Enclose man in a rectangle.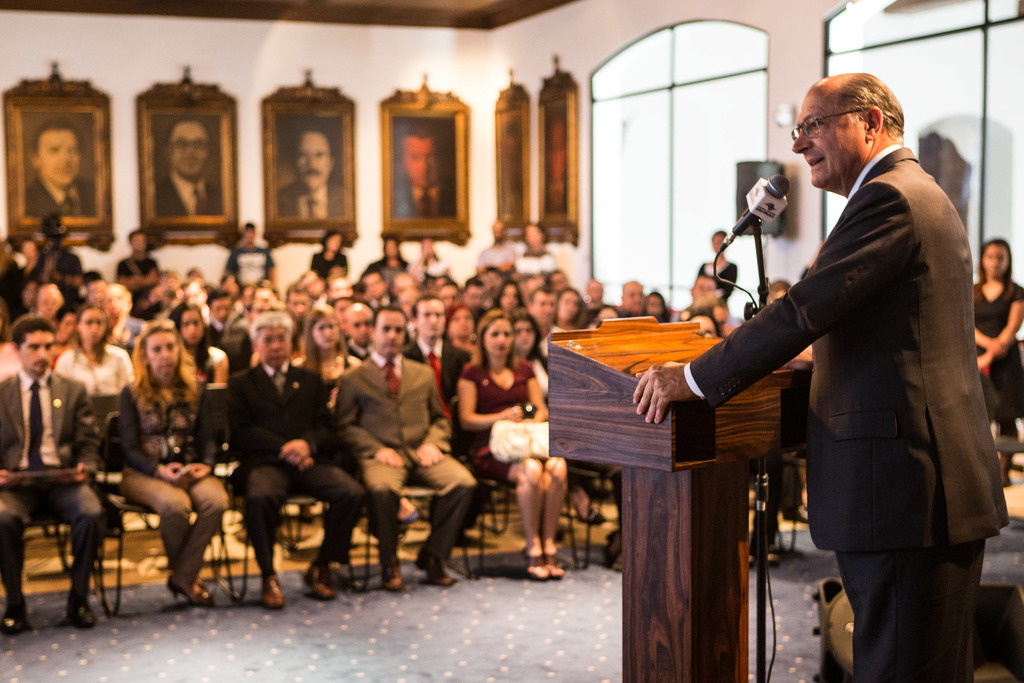
{"left": 0, "top": 234, "right": 29, "bottom": 325}.
